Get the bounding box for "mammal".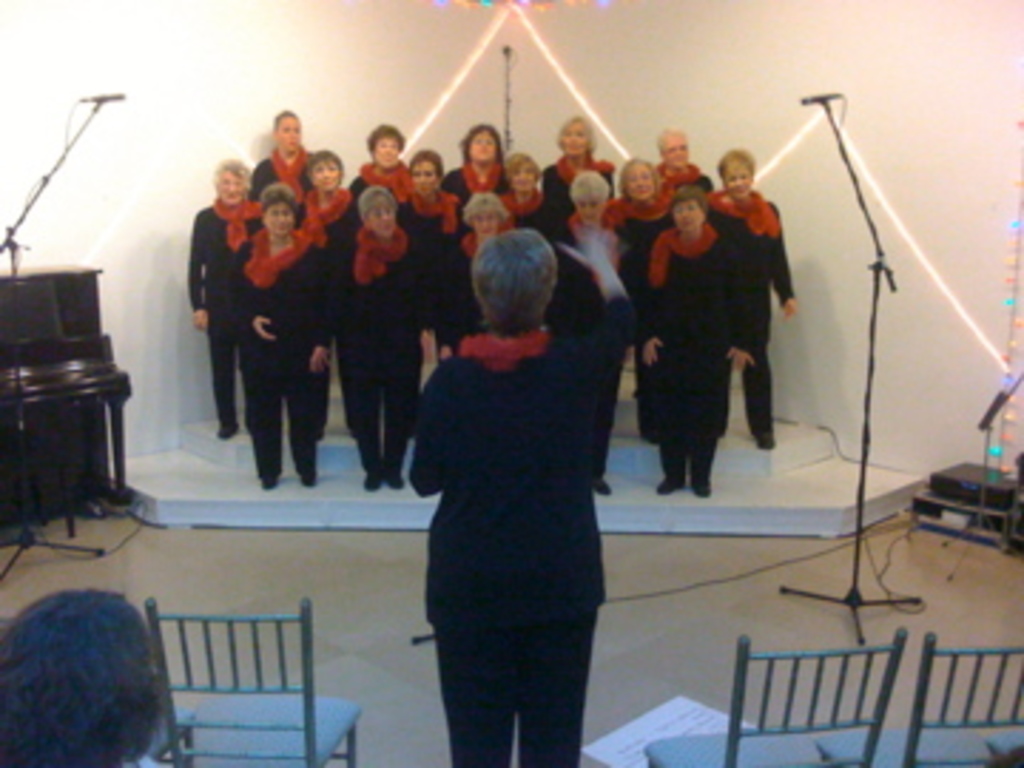
rect(236, 179, 330, 492).
